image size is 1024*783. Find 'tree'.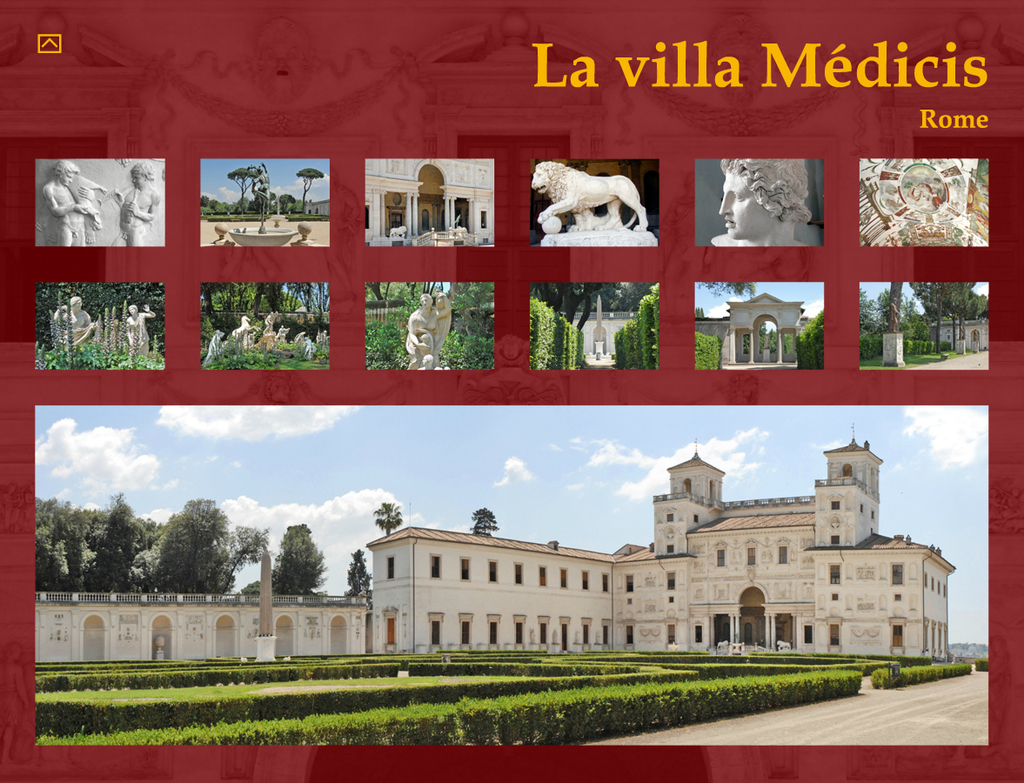
bbox(142, 517, 165, 591).
